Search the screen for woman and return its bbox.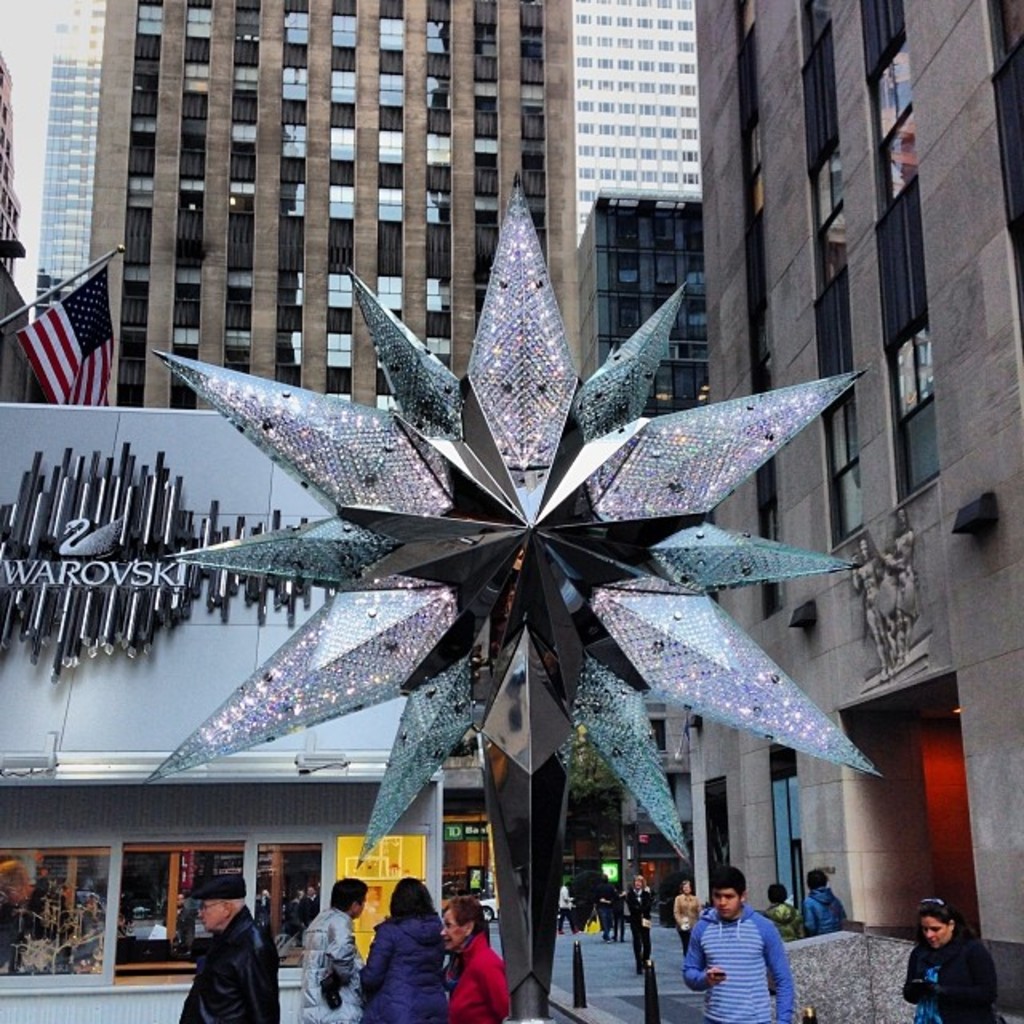
Found: select_region(438, 899, 509, 1022).
